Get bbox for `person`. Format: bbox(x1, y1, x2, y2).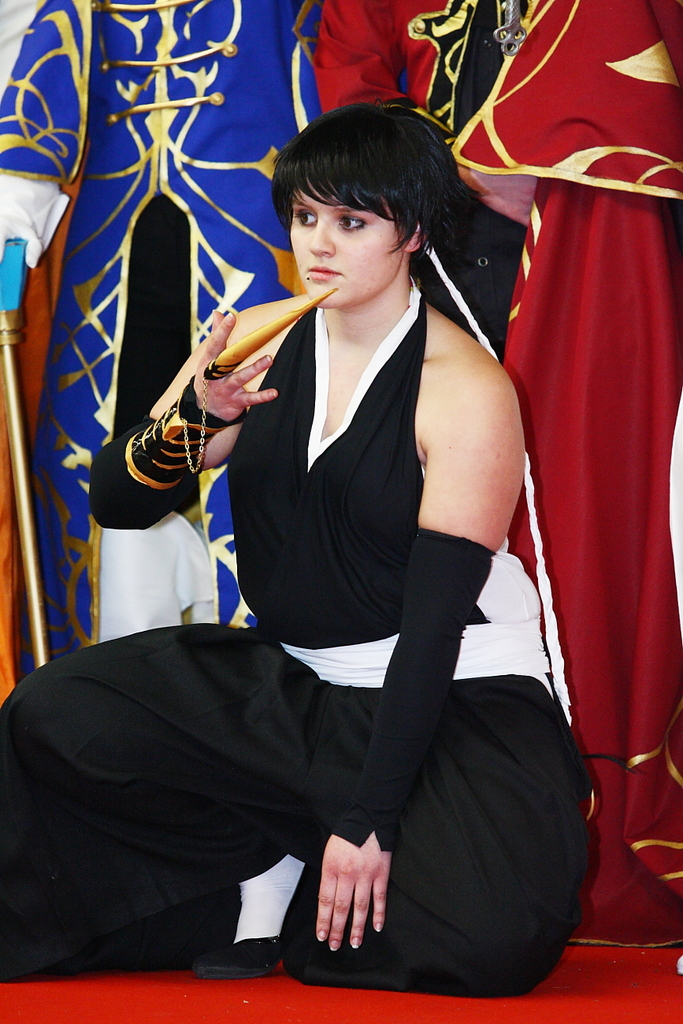
bbox(104, 94, 581, 988).
